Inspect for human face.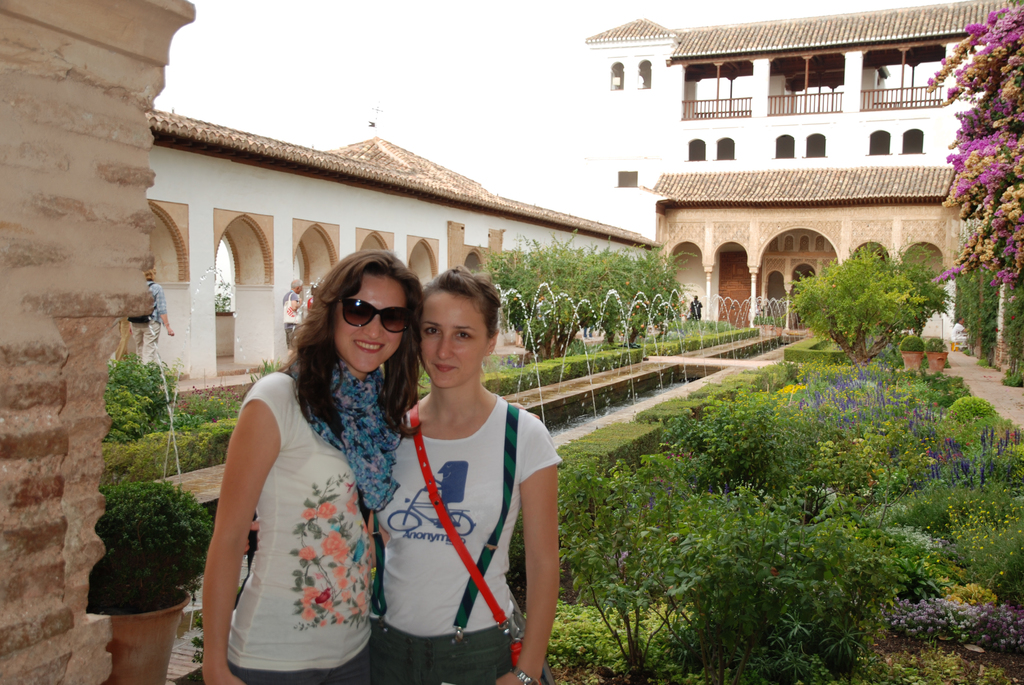
Inspection: <bbox>332, 272, 408, 372</bbox>.
